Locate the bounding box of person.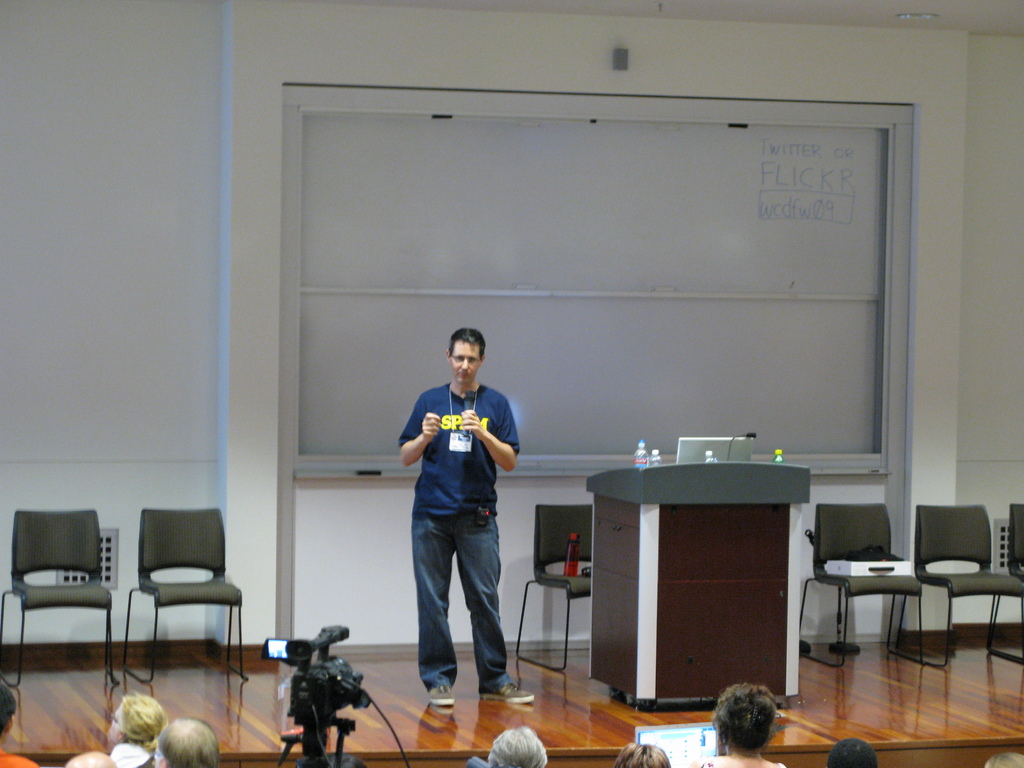
Bounding box: (x1=687, y1=679, x2=790, y2=767).
